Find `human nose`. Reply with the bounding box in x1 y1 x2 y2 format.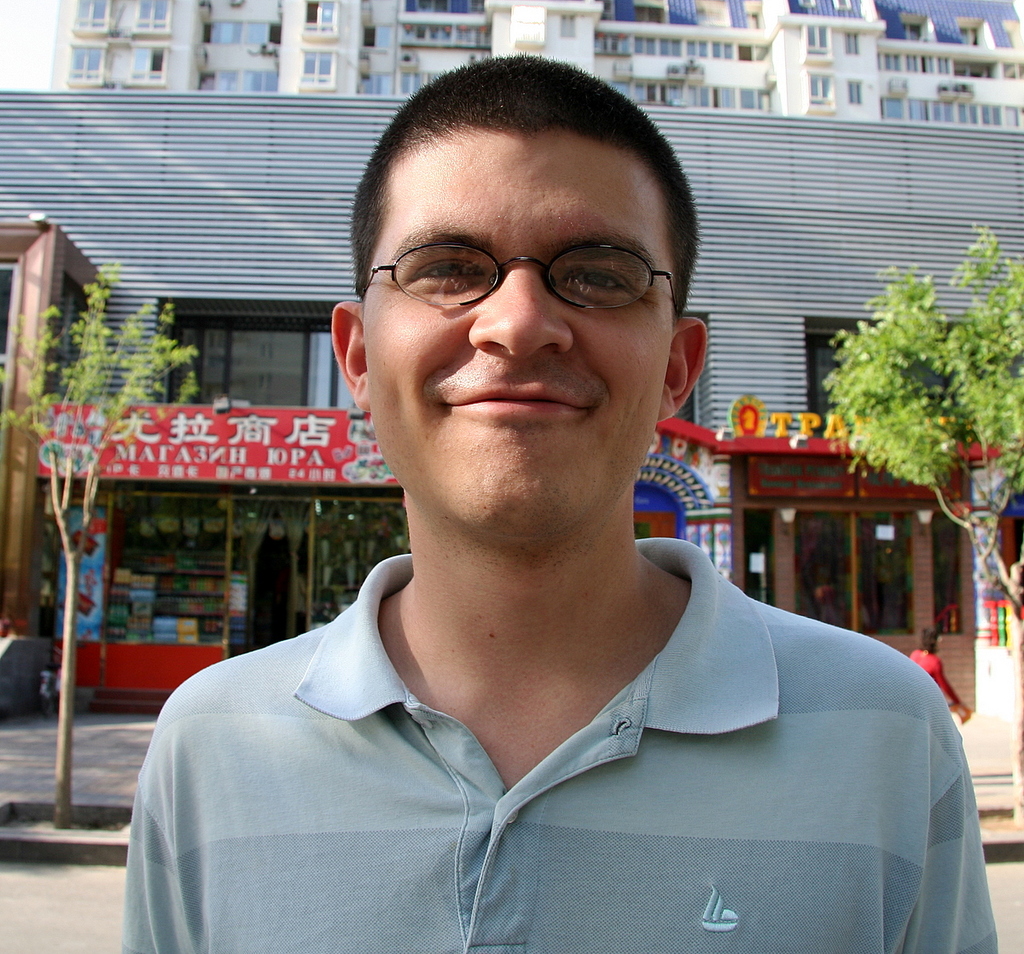
466 261 574 362.
